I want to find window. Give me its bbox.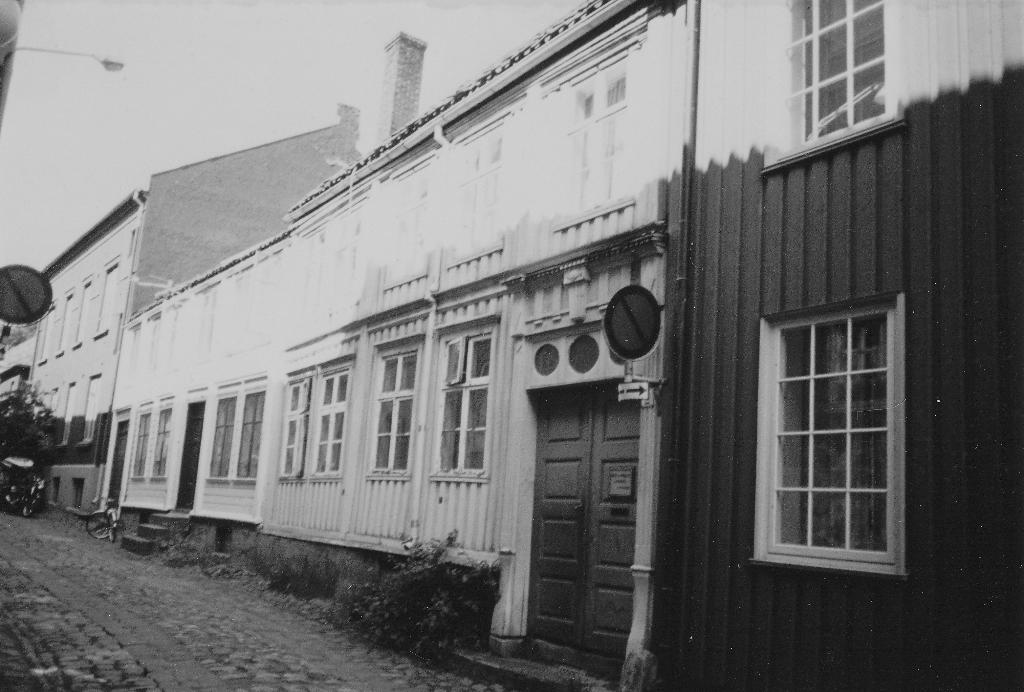
(left=239, top=386, right=269, bottom=482).
